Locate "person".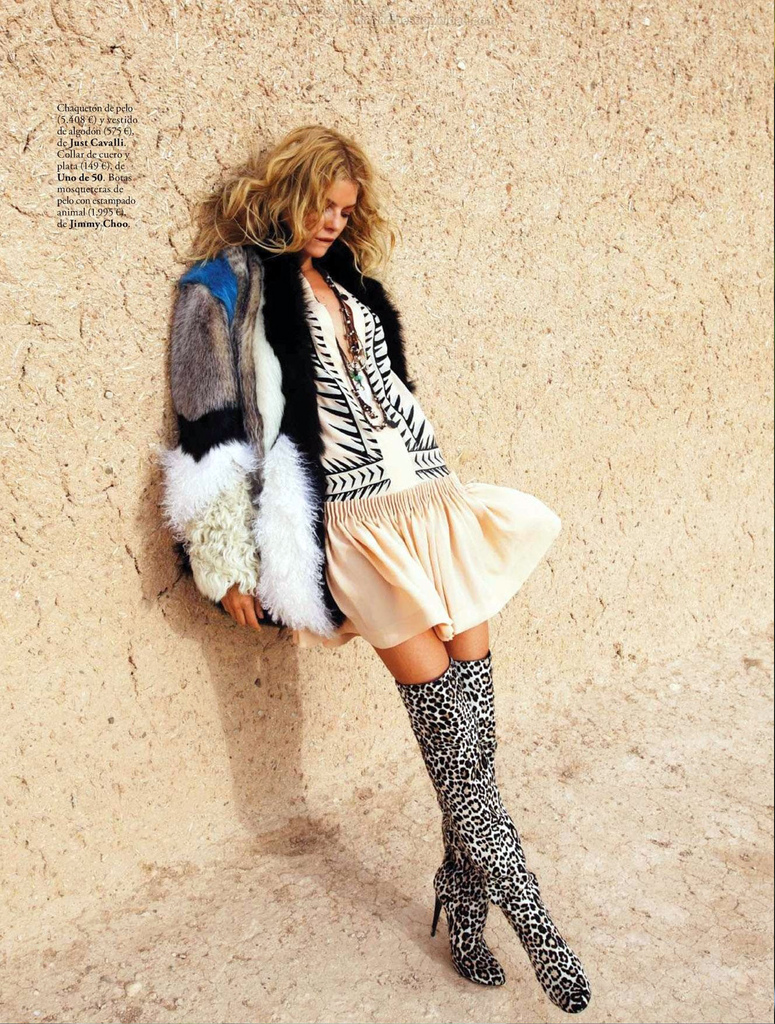
Bounding box: select_region(160, 122, 591, 1007).
